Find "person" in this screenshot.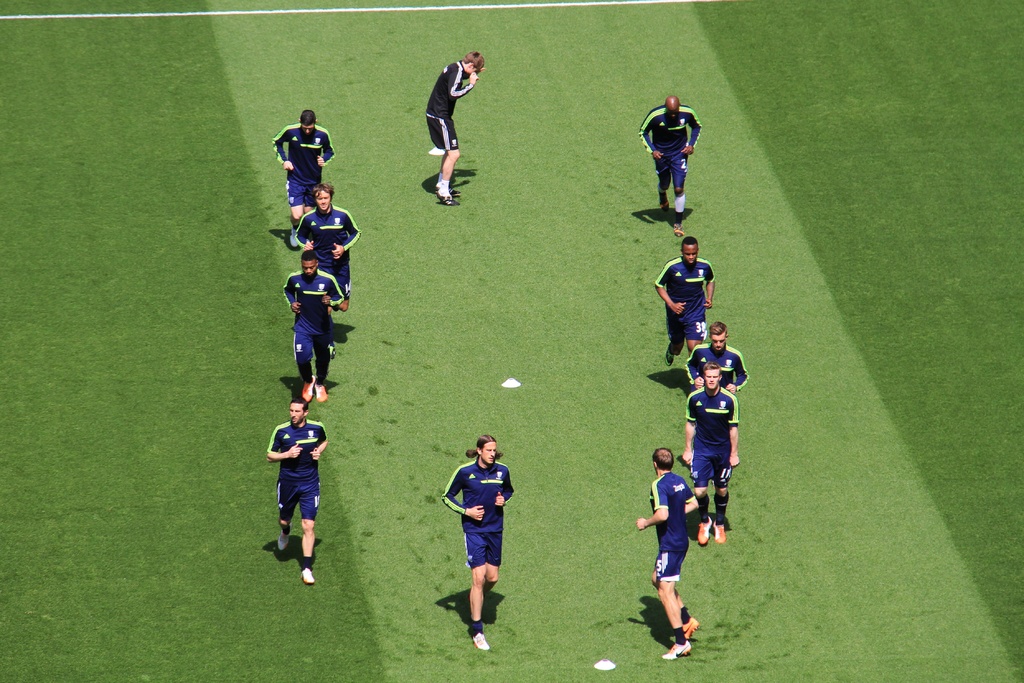
The bounding box for "person" is crop(426, 51, 487, 204).
